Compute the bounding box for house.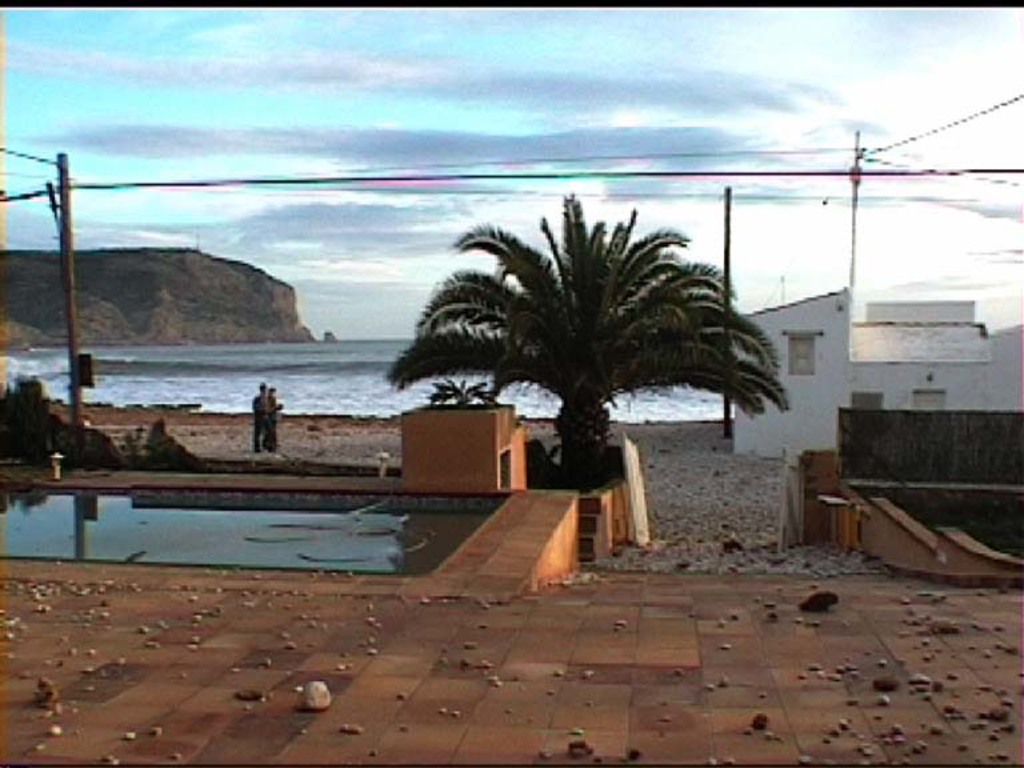
(727,285,1023,449).
